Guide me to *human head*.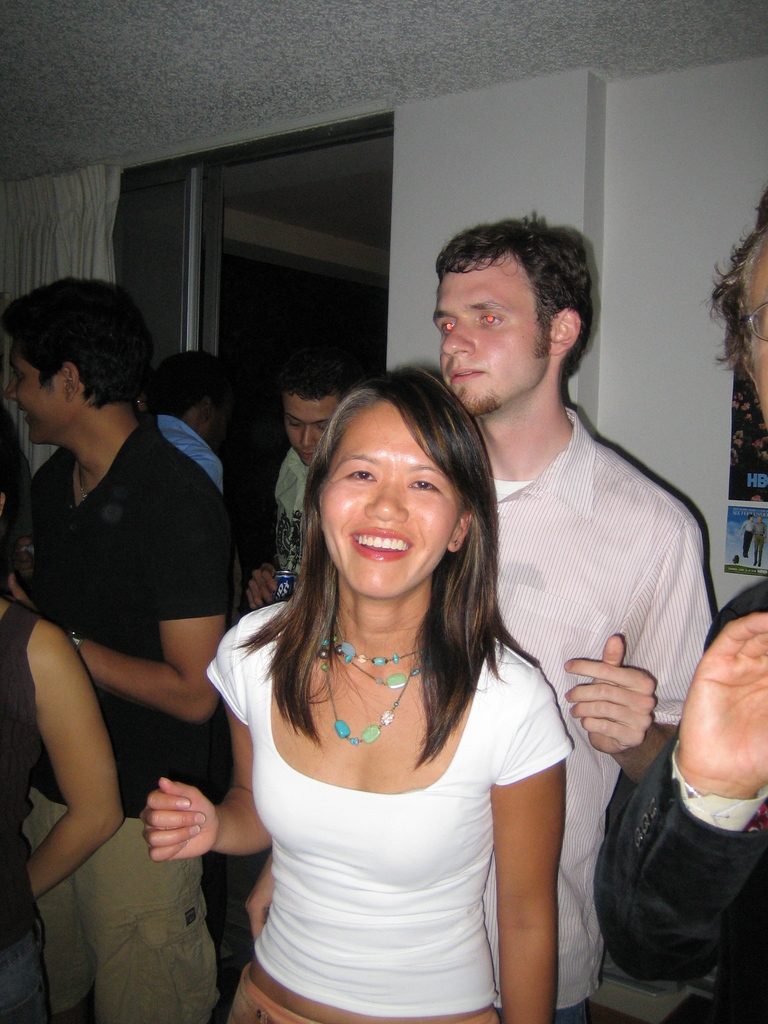
Guidance: l=275, t=356, r=368, b=464.
